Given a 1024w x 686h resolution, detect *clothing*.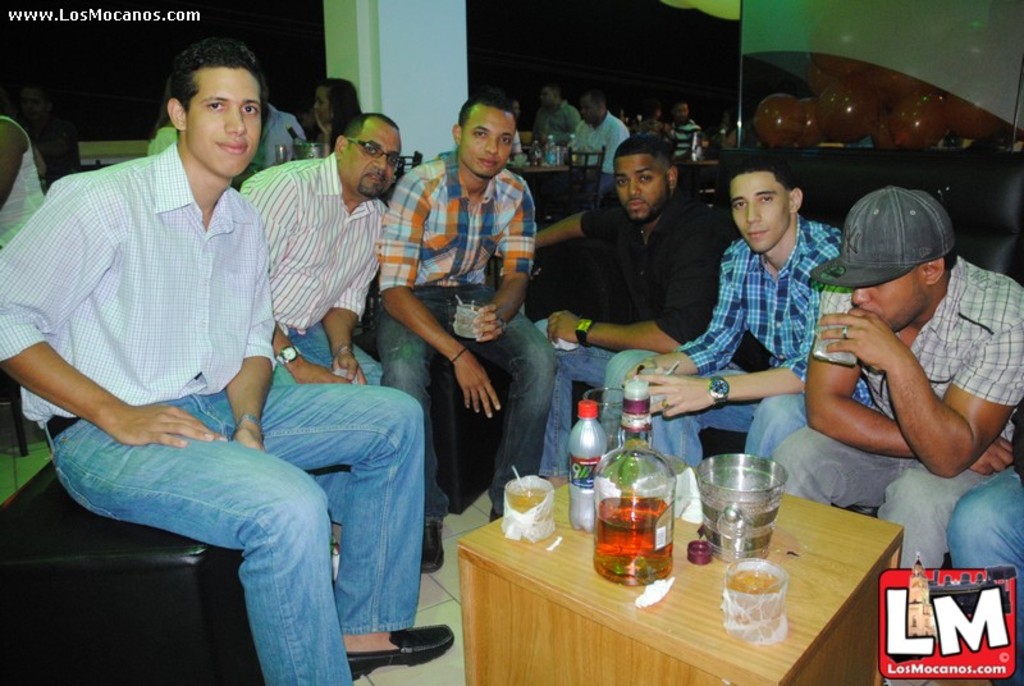
(left=668, top=118, right=700, bottom=157).
